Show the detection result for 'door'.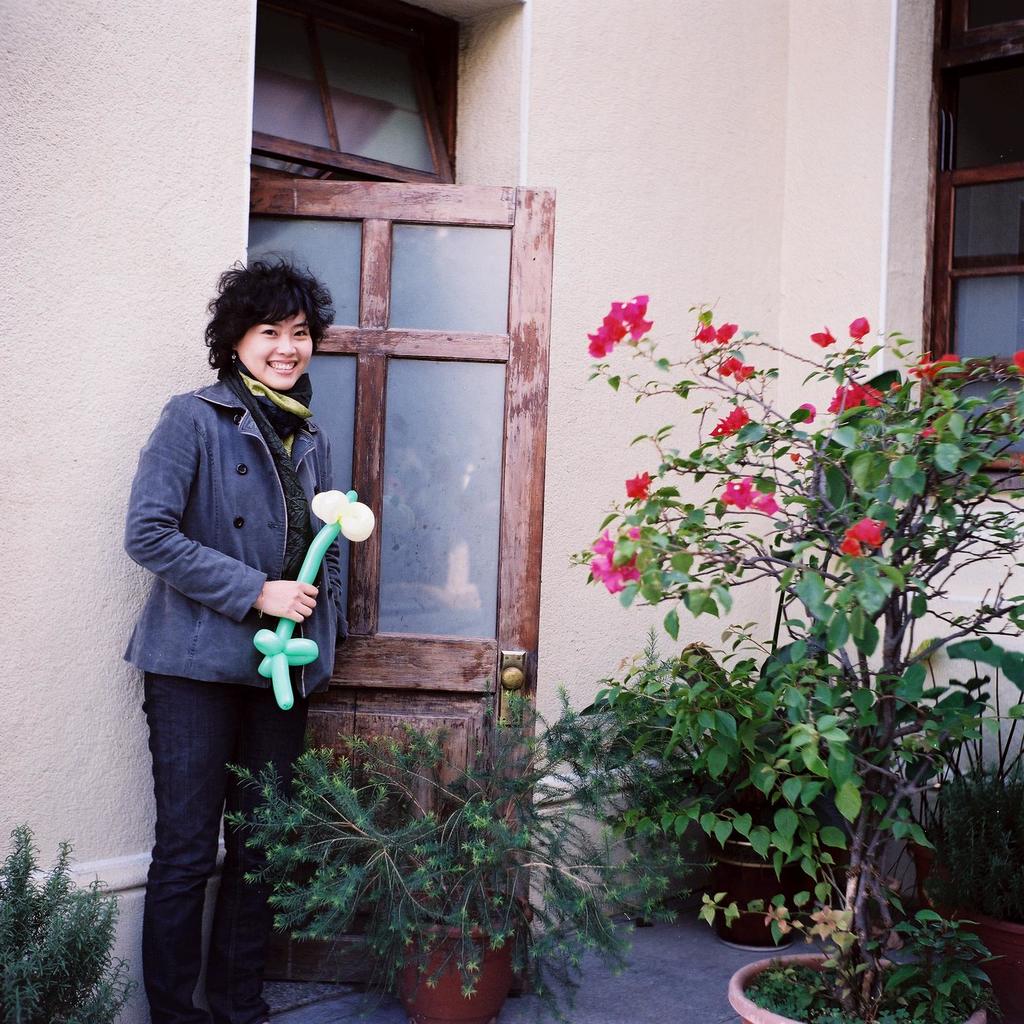
bbox=[245, 177, 557, 954].
